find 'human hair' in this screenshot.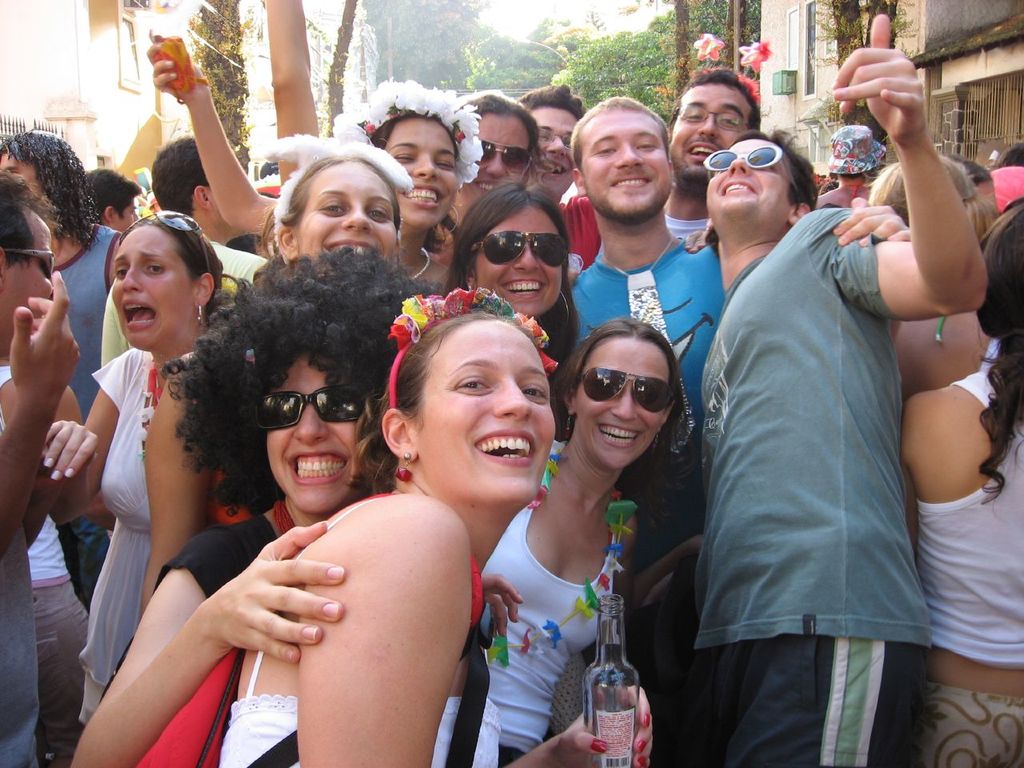
The bounding box for 'human hair' is [81,166,139,220].
